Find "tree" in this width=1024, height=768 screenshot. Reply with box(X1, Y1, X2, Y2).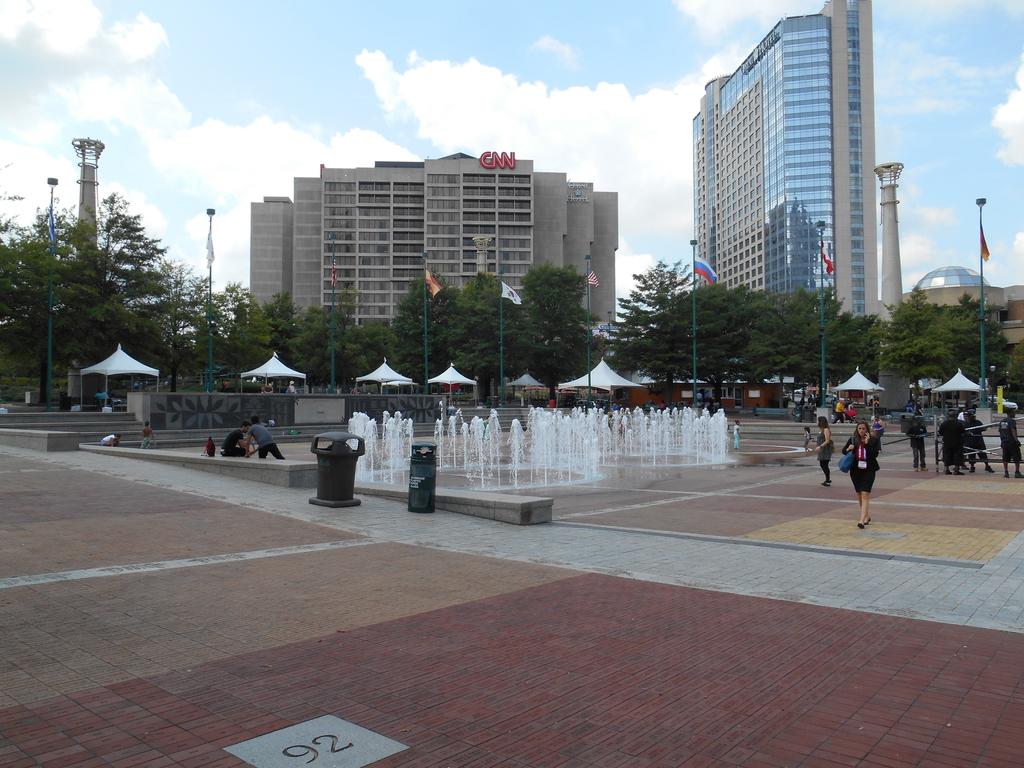
box(0, 159, 29, 356).
